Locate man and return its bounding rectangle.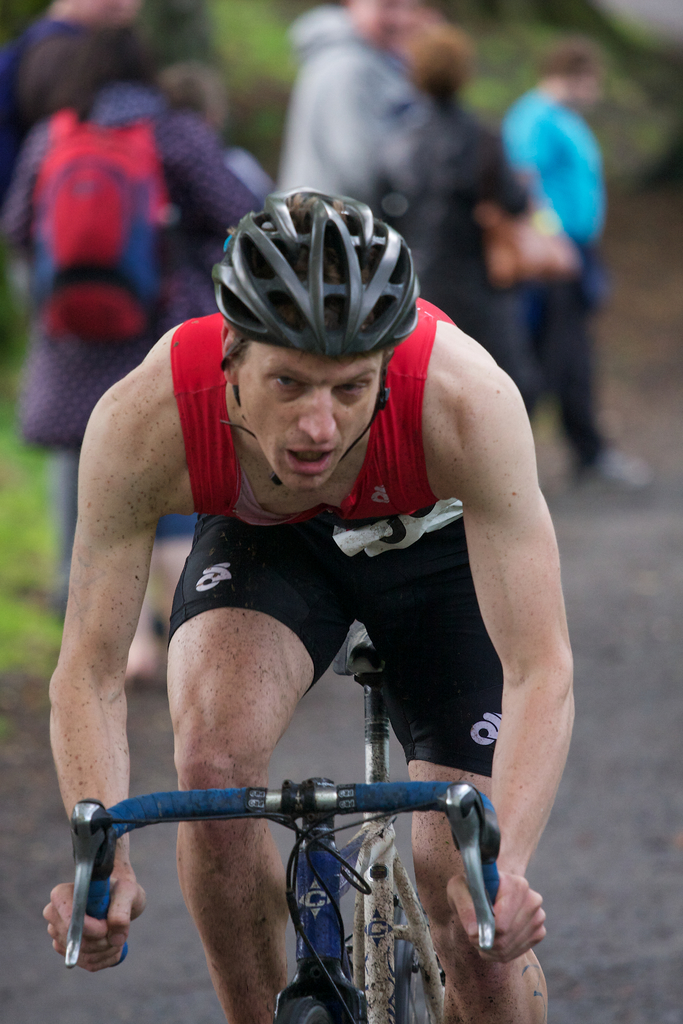
(left=42, top=190, right=579, bottom=1023).
